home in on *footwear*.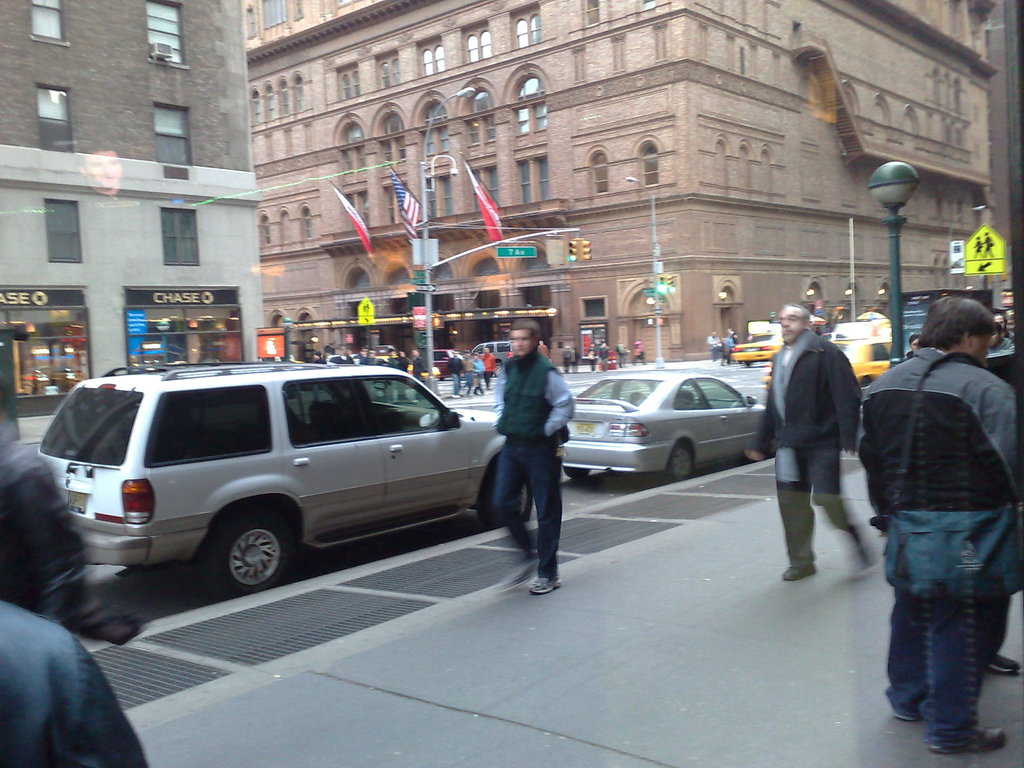
Homed in at 517,559,538,585.
